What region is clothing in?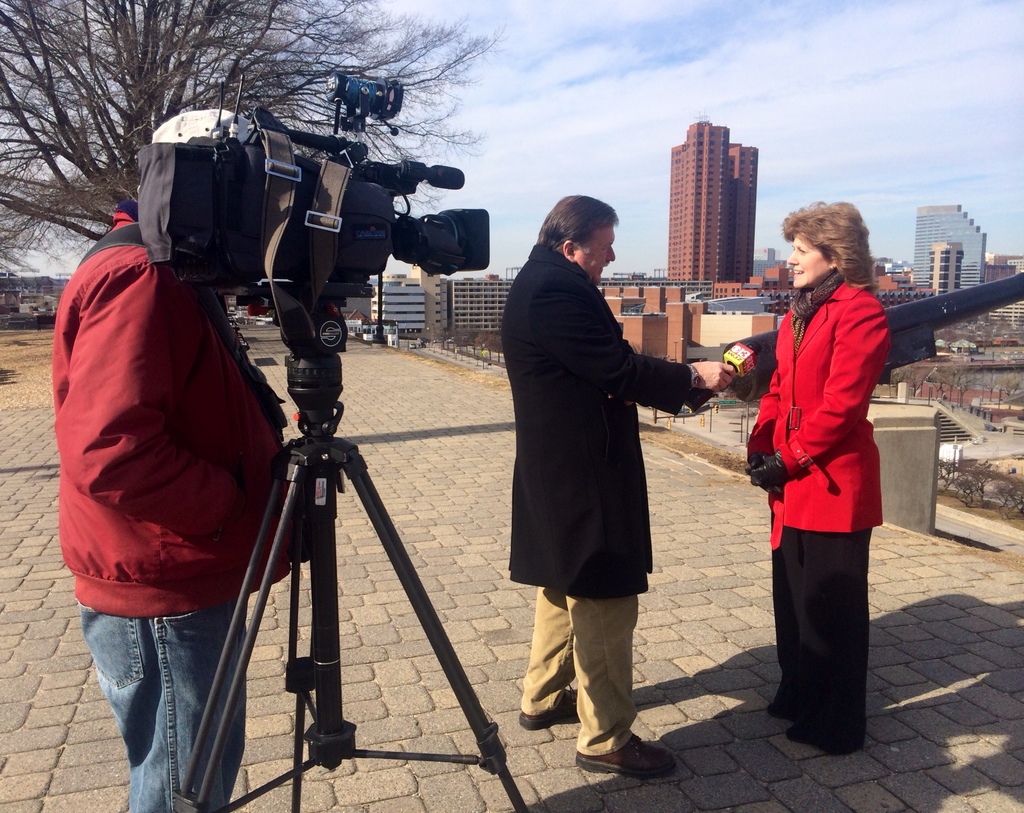
detection(754, 253, 897, 704).
